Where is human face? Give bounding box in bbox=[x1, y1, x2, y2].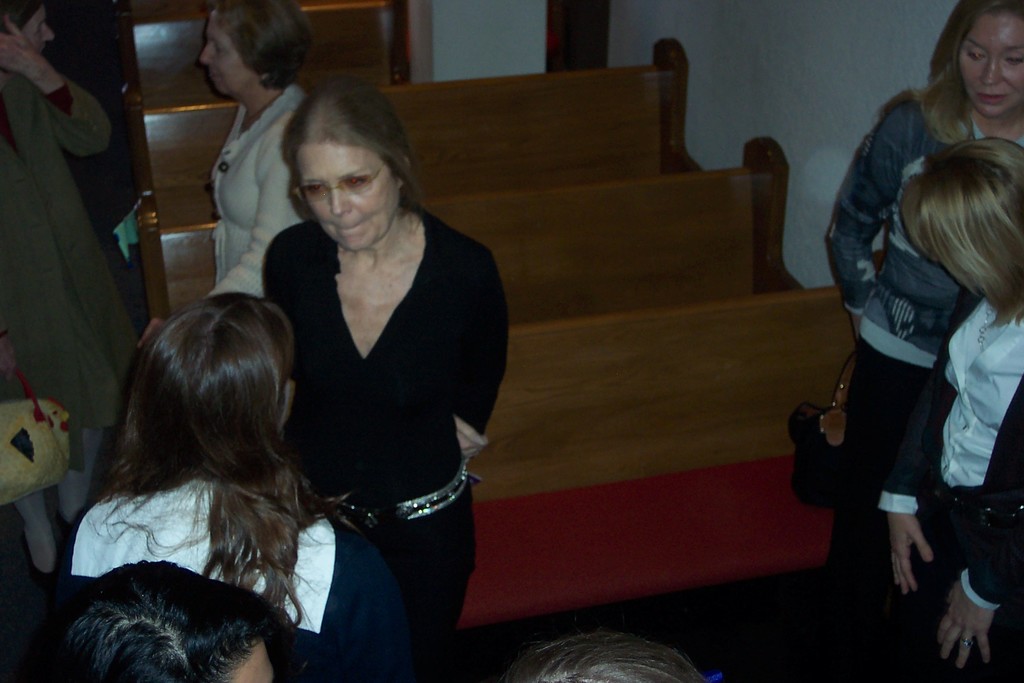
bbox=[960, 10, 1023, 121].
